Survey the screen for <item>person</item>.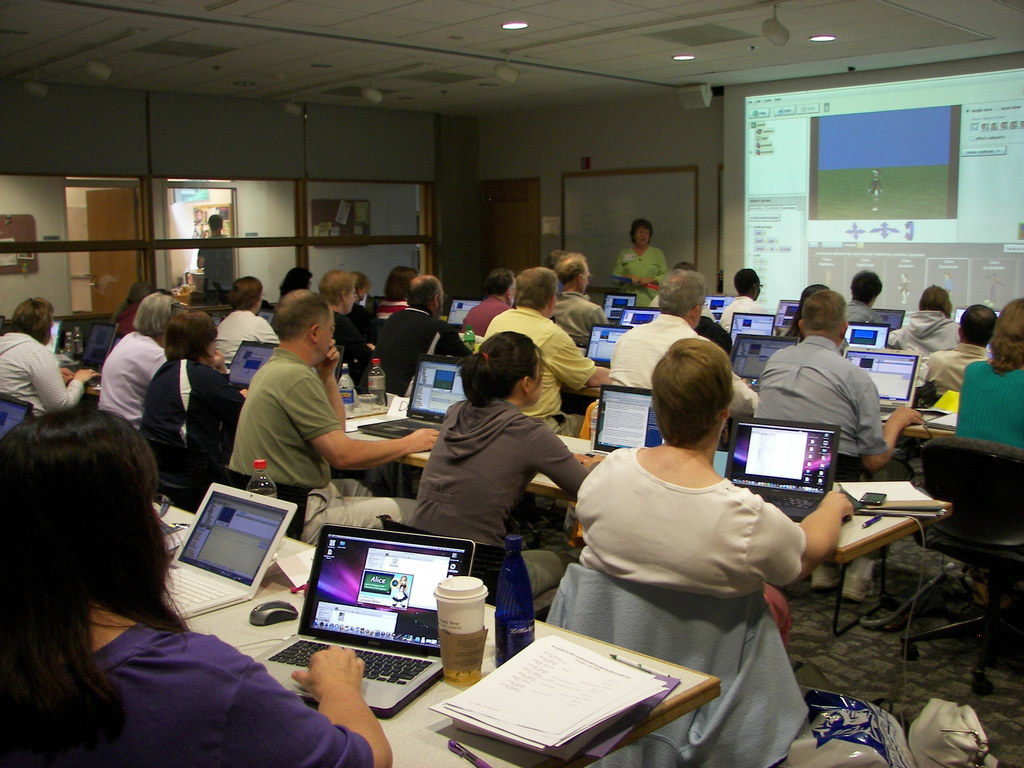
Survey found: [left=108, top=282, right=173, bottom=429].
